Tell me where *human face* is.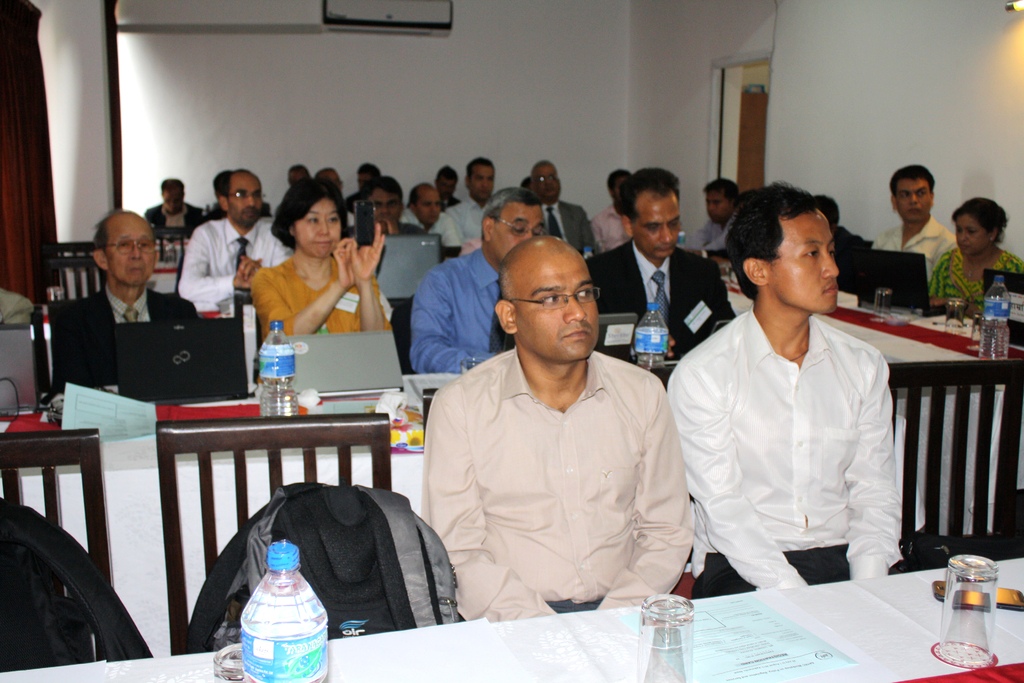
*human face* is at <bbox>771, 208, 839, 311</bbox>.
